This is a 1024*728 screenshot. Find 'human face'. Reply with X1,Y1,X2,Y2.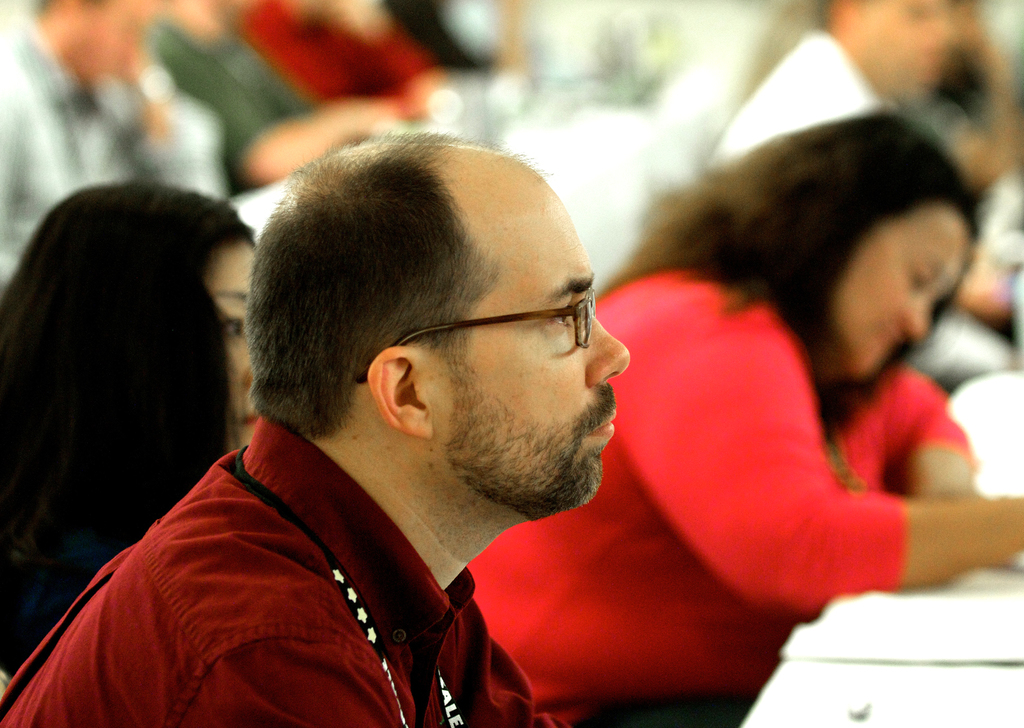
421,170,634,522.
